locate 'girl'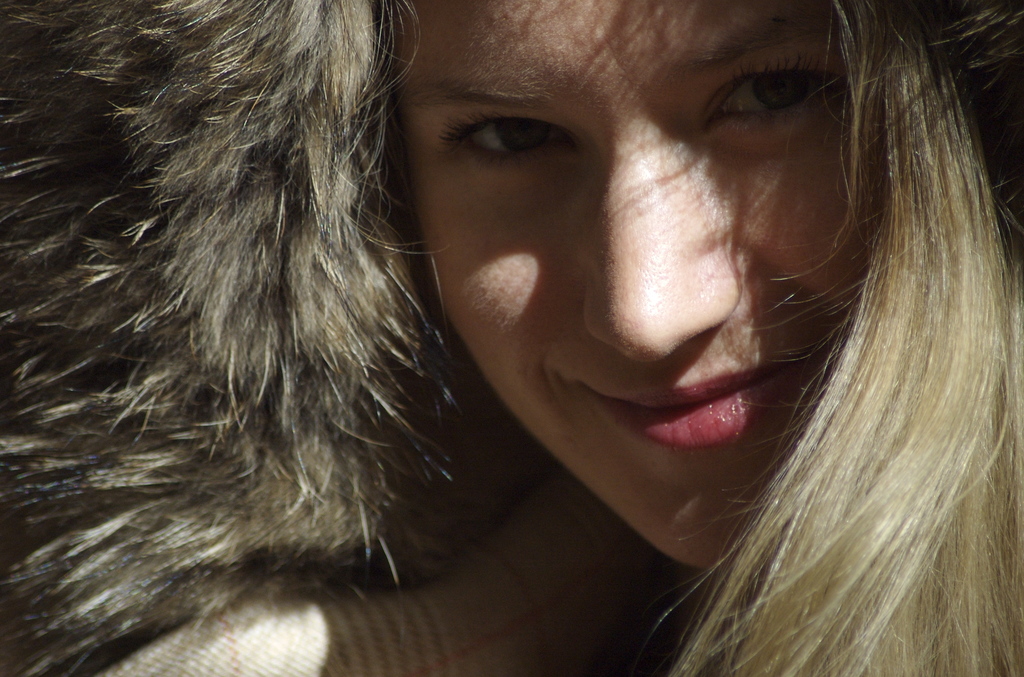
bbox=[0, 0, 1023, 676]
